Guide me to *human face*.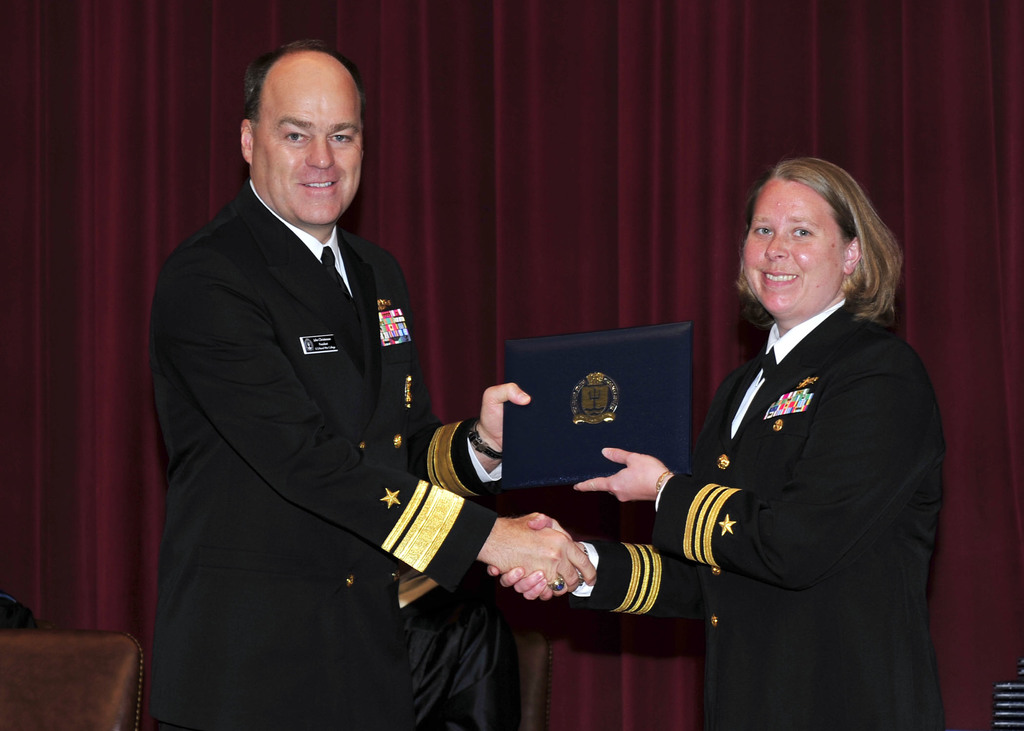
Guidance: (743,182,845,310).
